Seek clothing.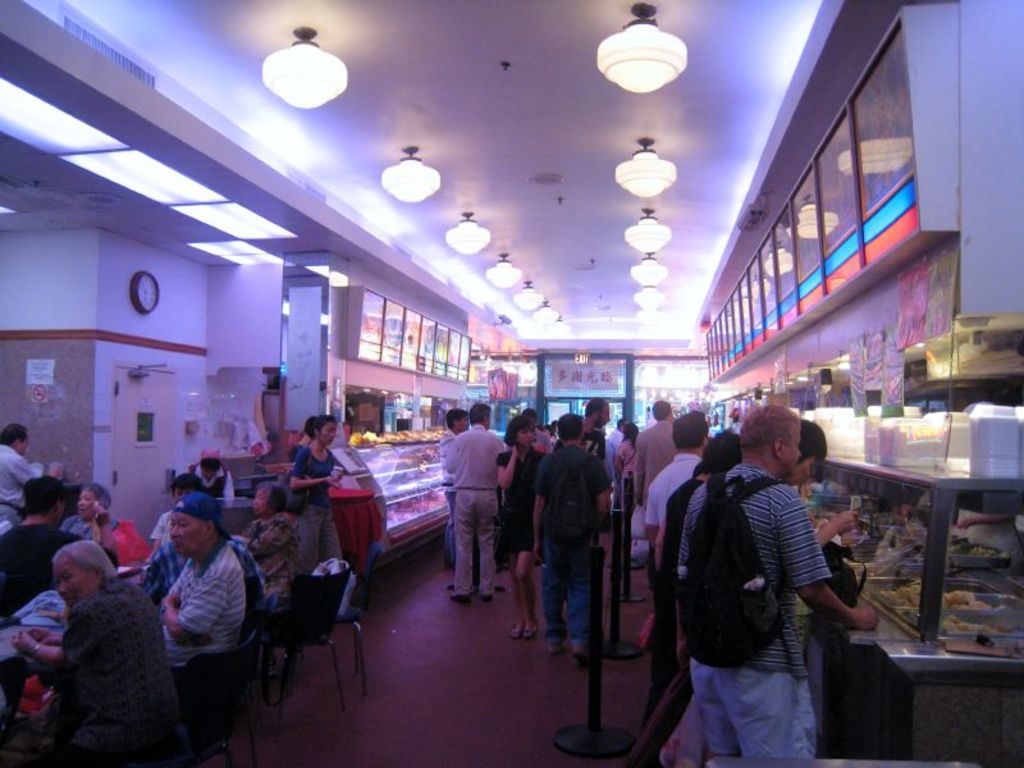
x1=540, y1=445, x2=607, y2=530.
